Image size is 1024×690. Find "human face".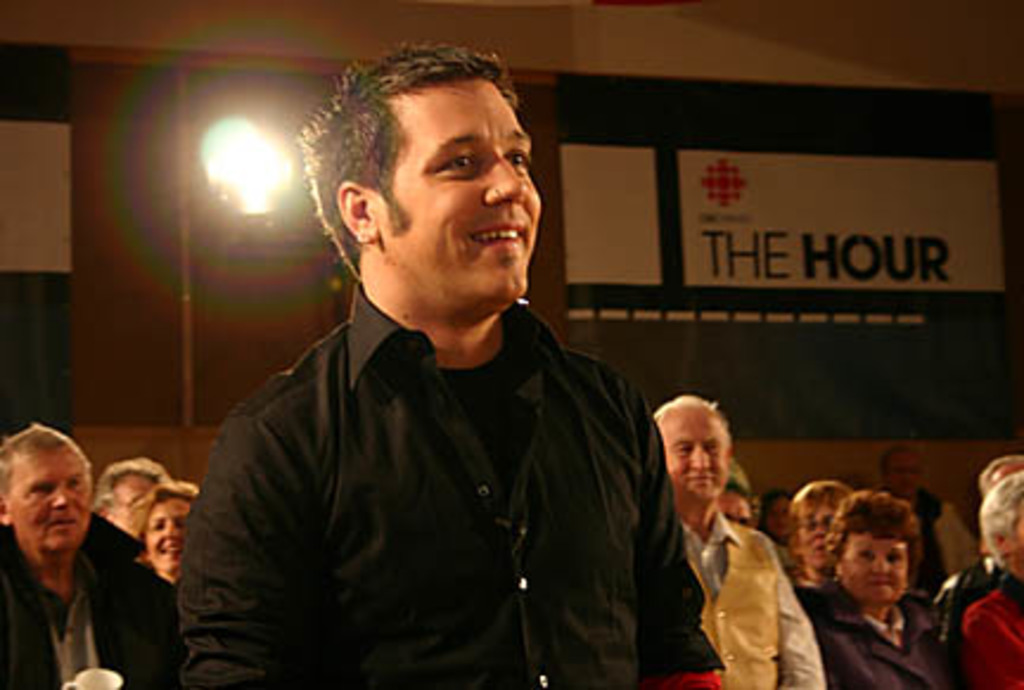
(x1=377, y1=83, x2=548, y2=308).
